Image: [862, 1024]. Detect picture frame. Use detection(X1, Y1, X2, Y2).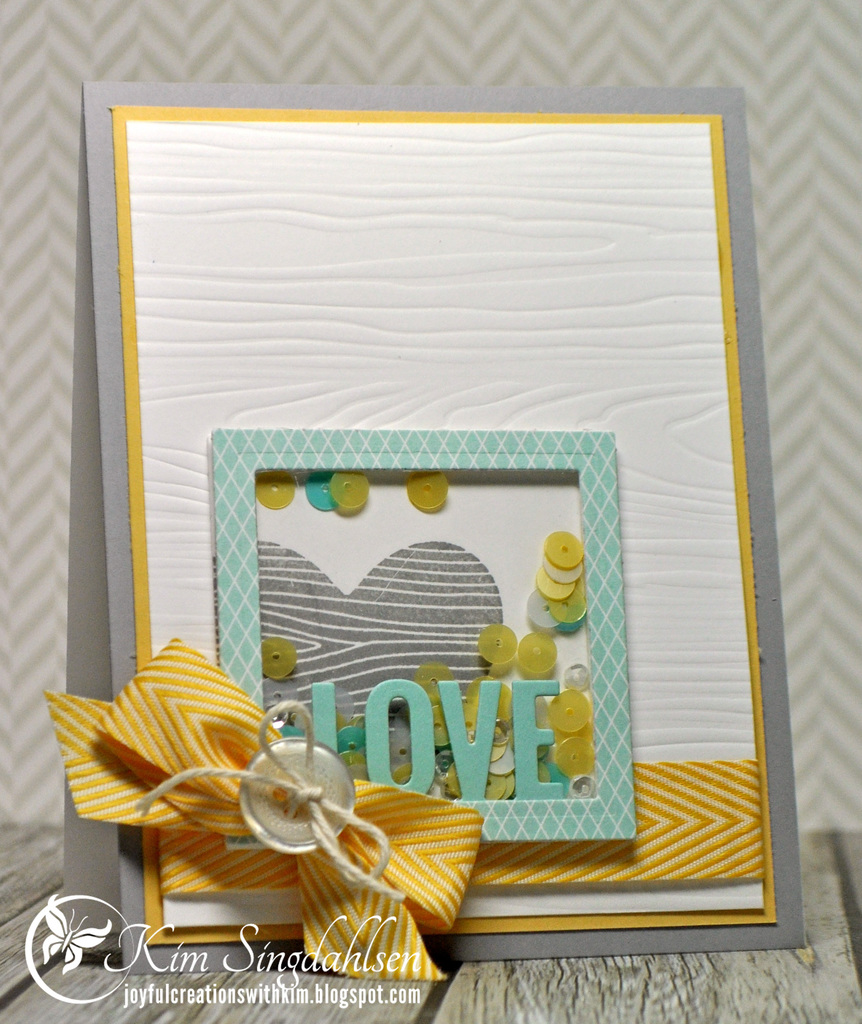
detection(215, 428, 637, 849).
